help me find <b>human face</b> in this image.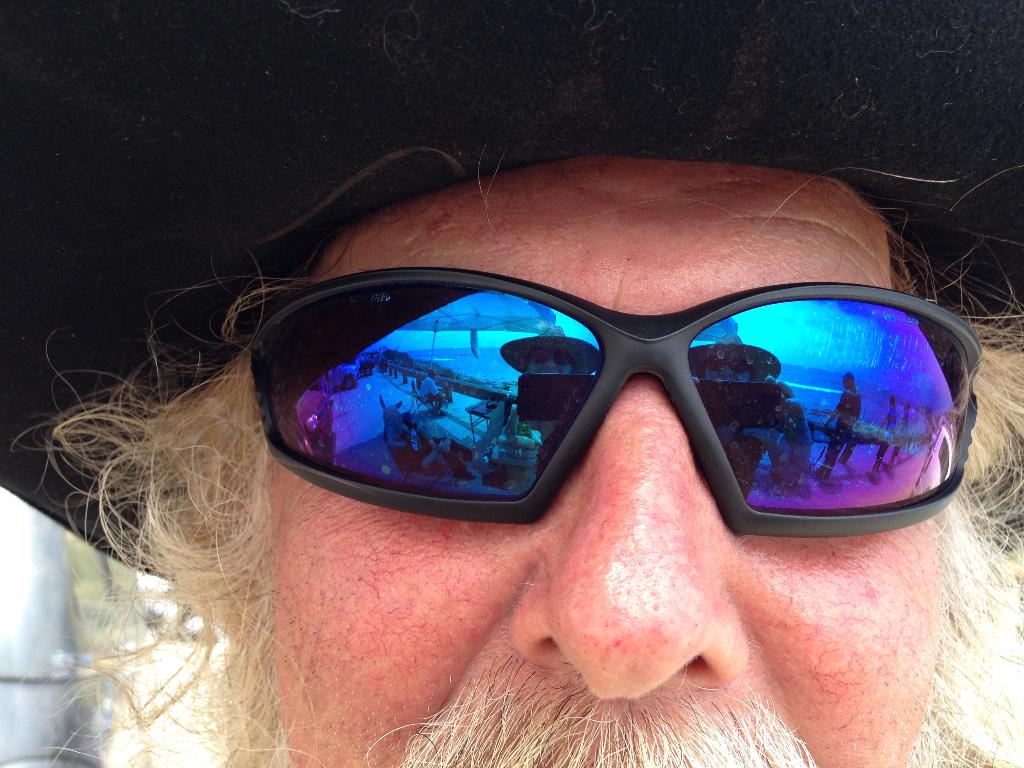
Found it: 264,156,945,767.
